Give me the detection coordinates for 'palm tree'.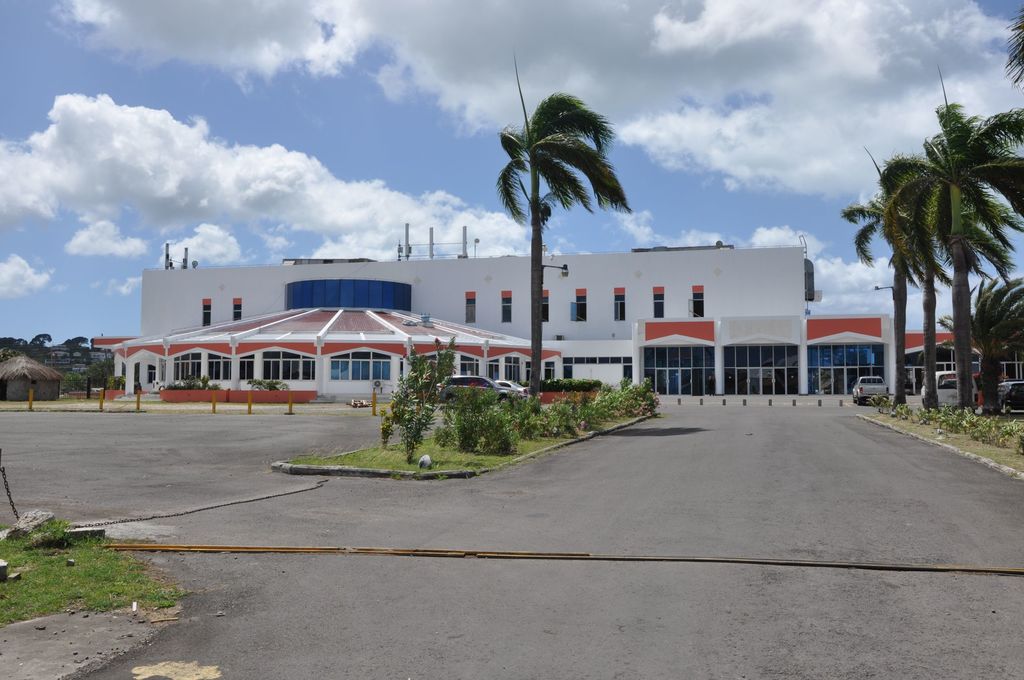
{"x1": 876, "y1": 131, "x2": 947, "y2": 410}.
